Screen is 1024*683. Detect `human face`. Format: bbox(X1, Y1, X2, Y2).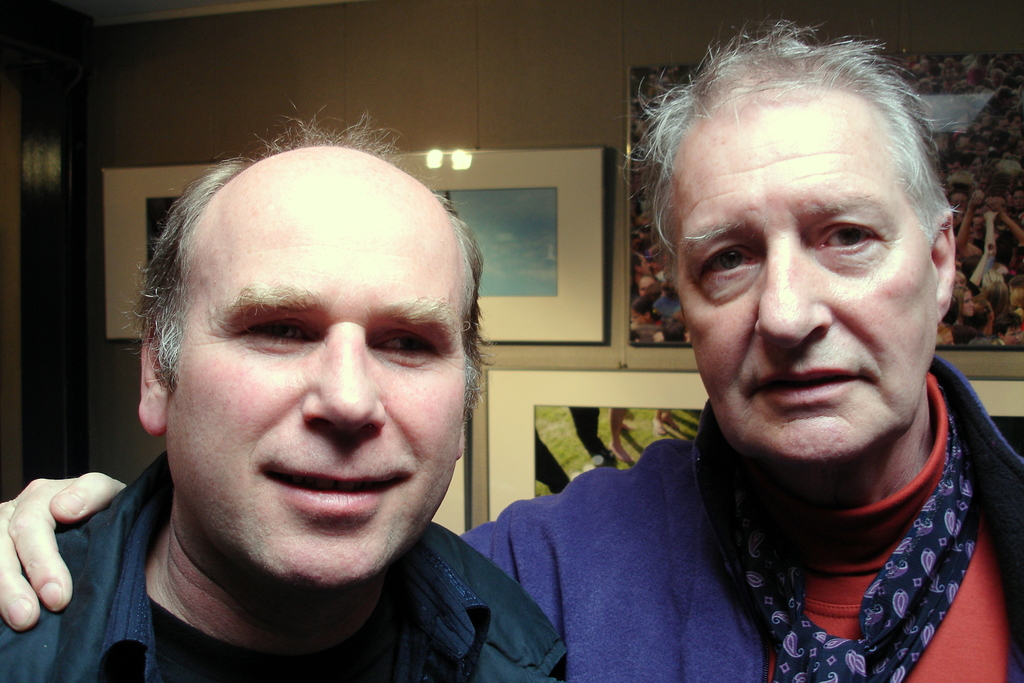
bbox(675, 106, 938, 465).
